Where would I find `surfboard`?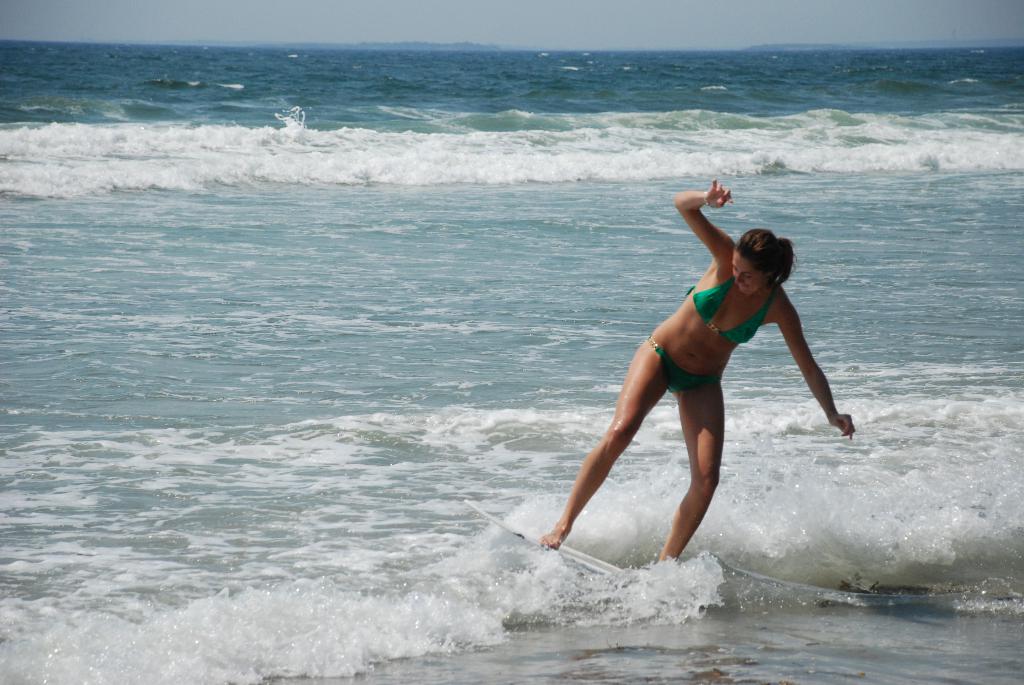
At l=461, t=501, r=645, b=585.
